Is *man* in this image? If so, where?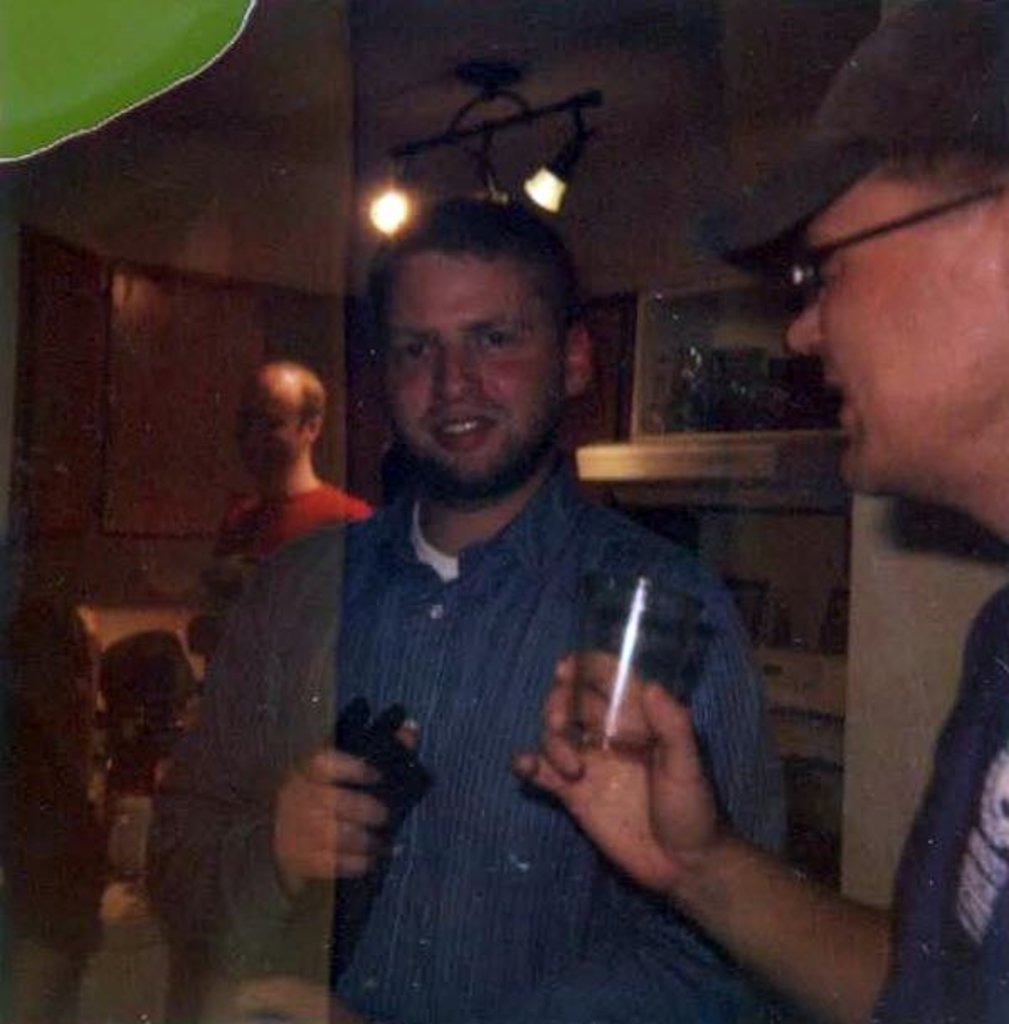
Yes, at box=[188, 360, 370, 678].
